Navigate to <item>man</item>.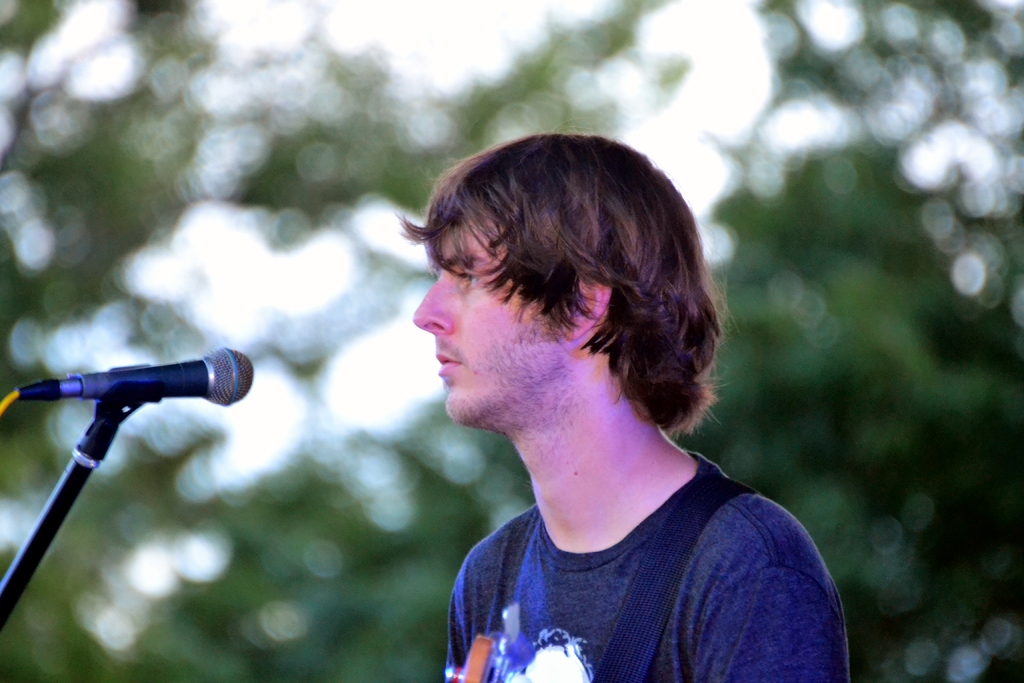
Navigation target: Rect(389, 131, 850, 682).
